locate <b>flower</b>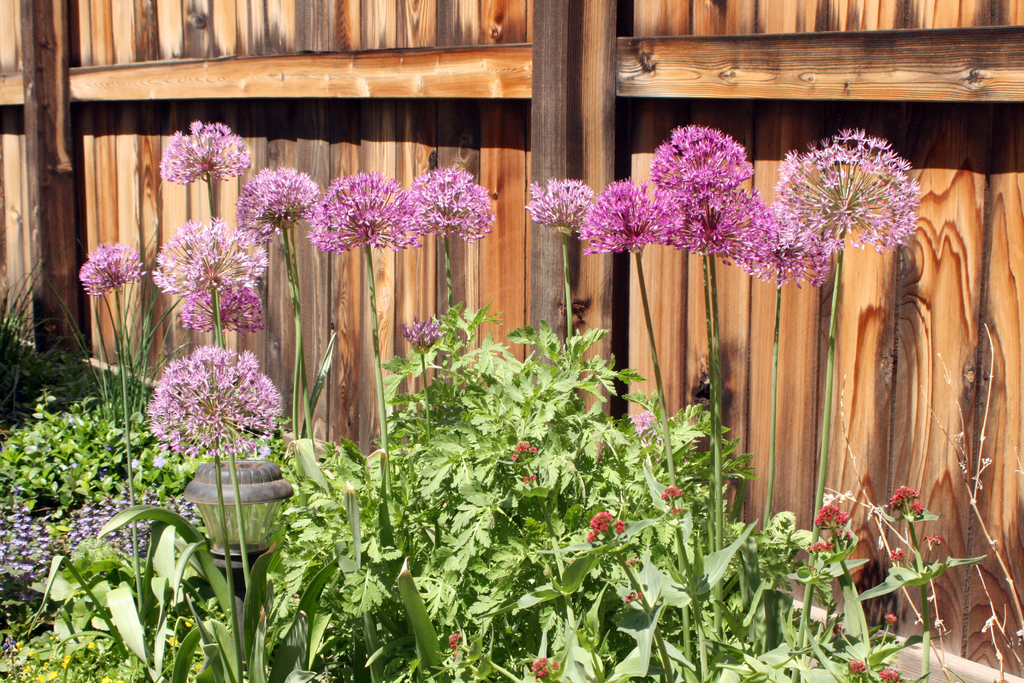
x1=409 y1=165 x2=496 y2=236
